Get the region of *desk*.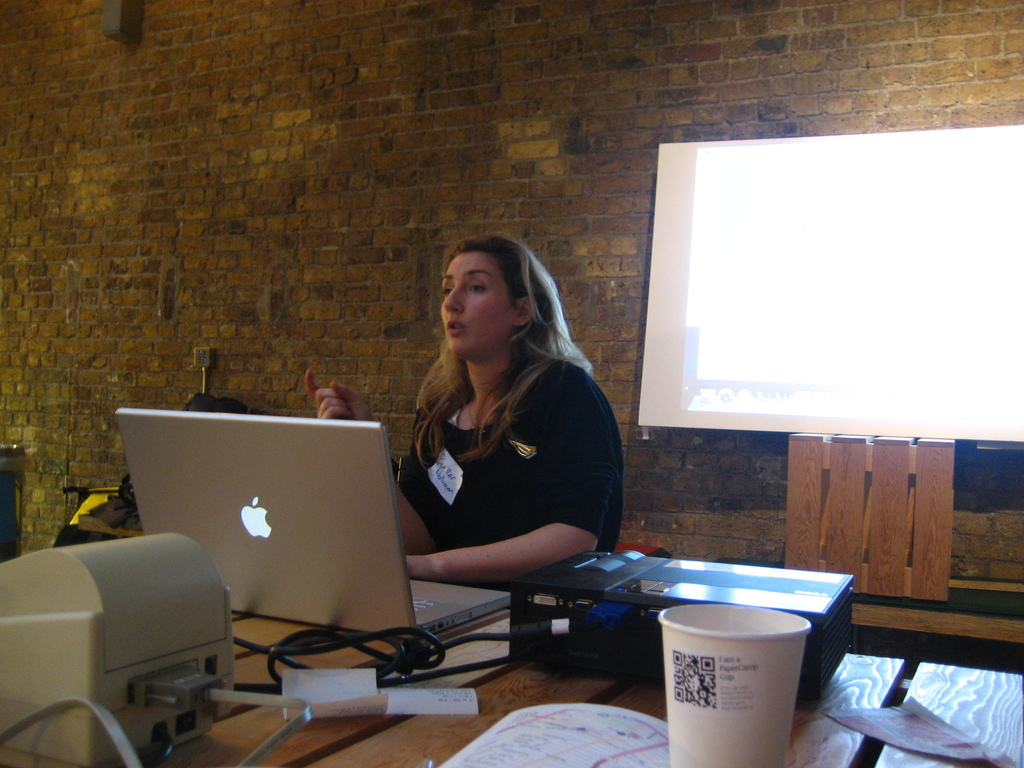
{"x1": 0, "y1": 612, "x2": 1023, "y2": 767}.
